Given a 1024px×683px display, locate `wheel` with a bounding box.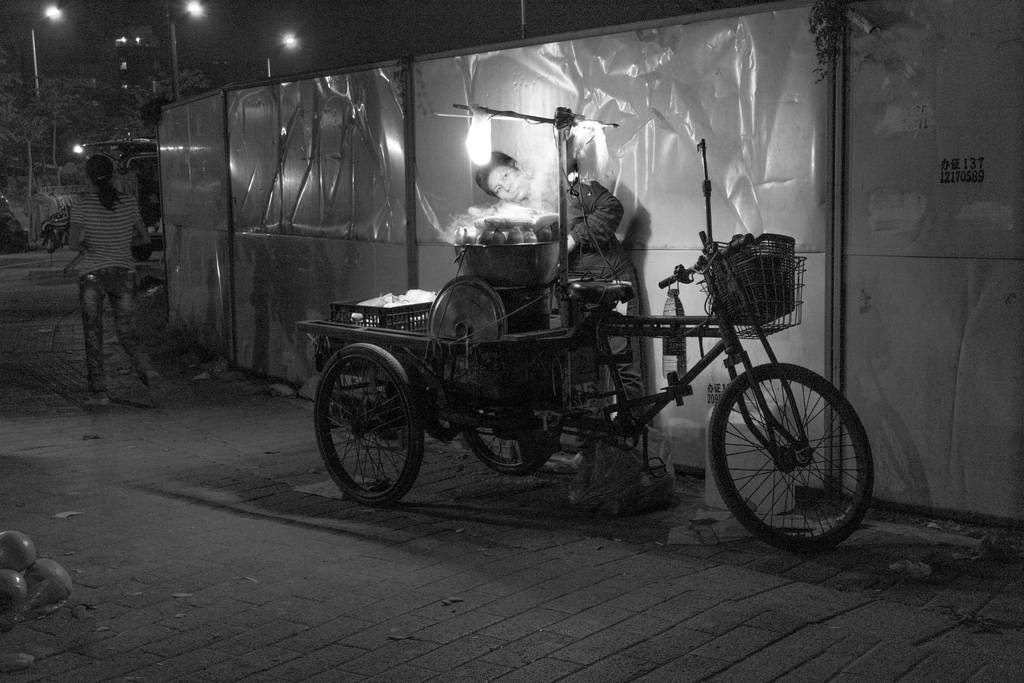
Located: 454,396,563,475.
